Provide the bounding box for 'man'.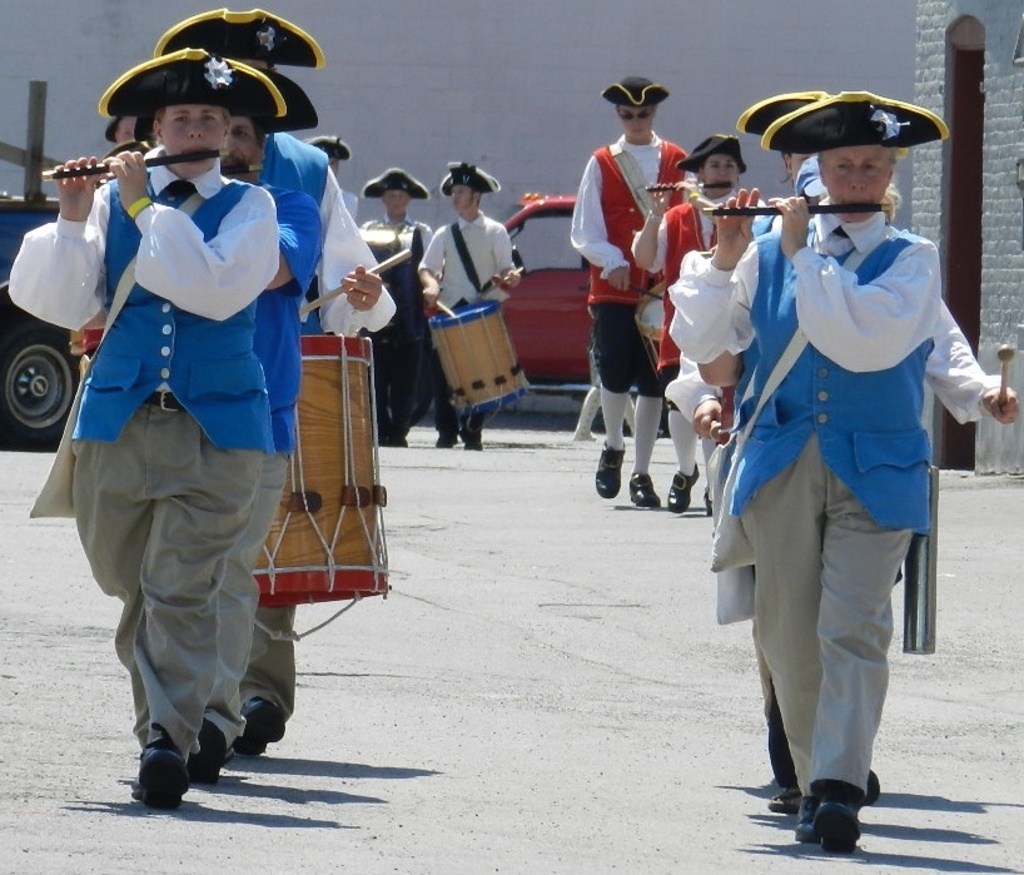
363:169:433:448.
